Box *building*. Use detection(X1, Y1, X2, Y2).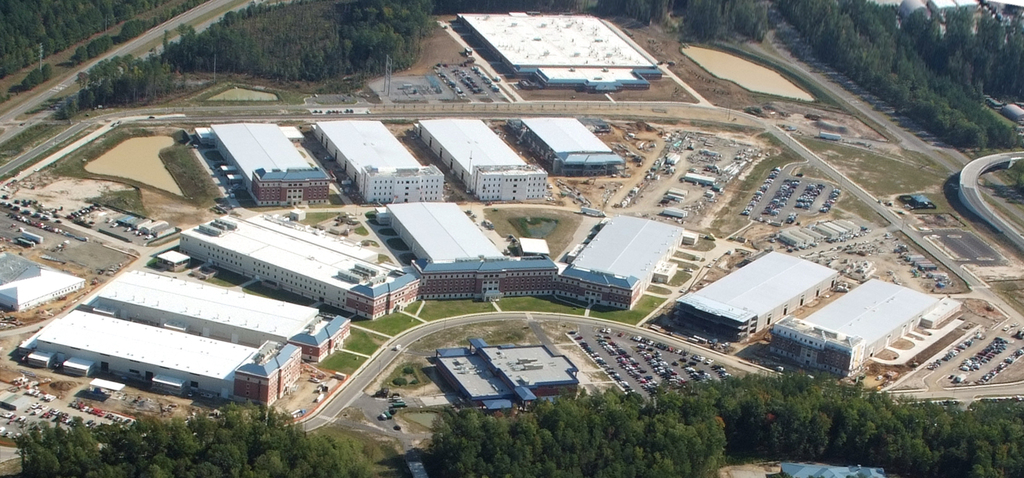
detection(94, 269, 350, 363).
